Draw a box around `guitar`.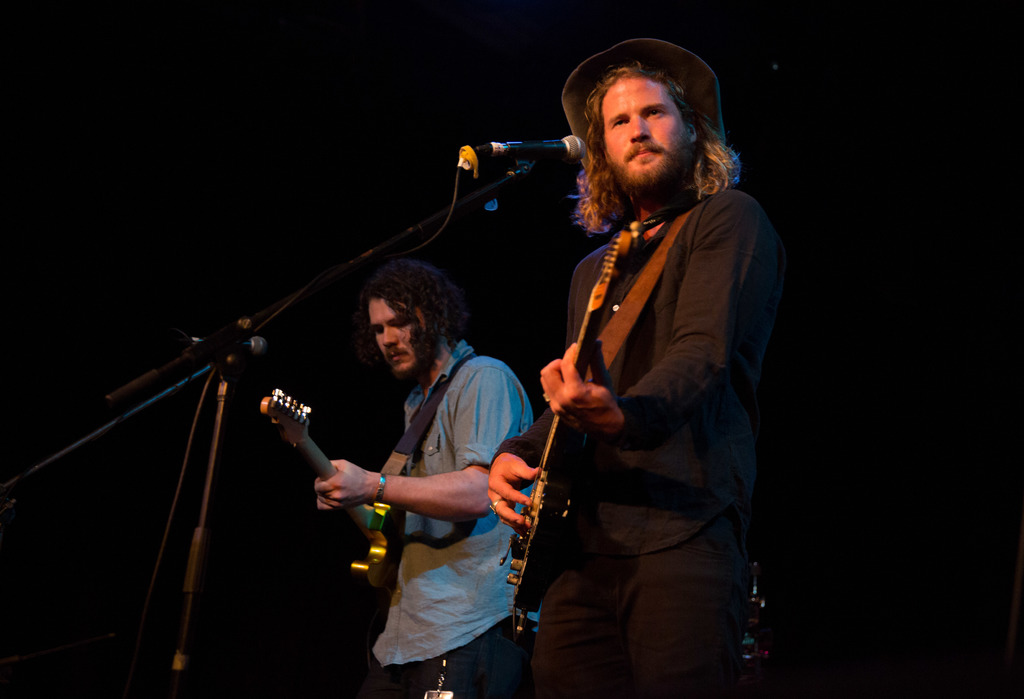
bbox=(257, 385, 401, 604).
